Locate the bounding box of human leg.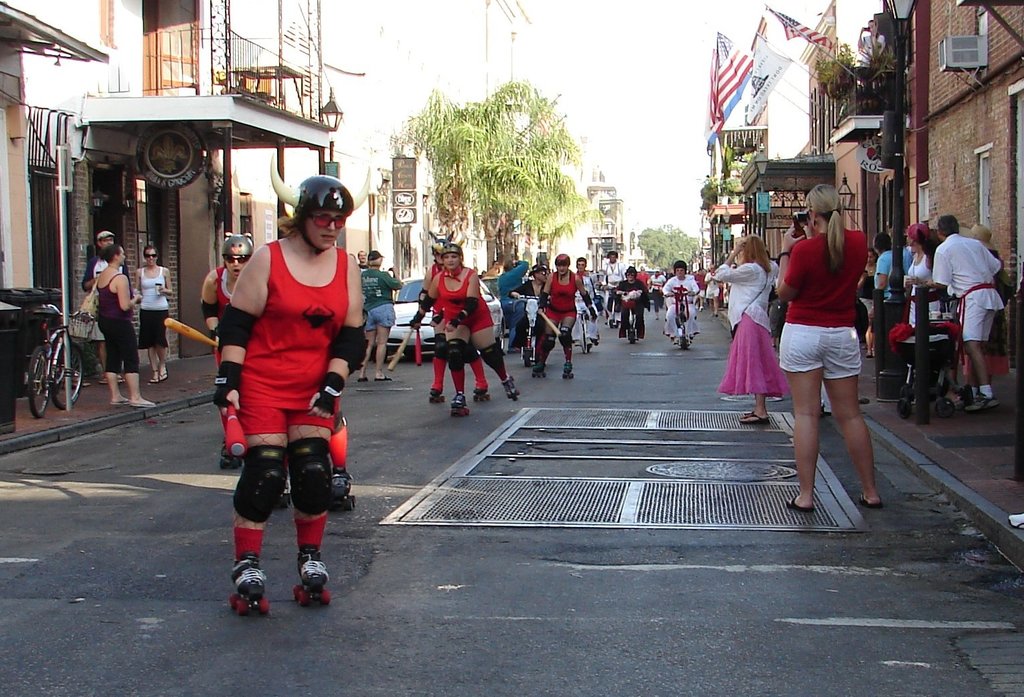
Bounding box: select_region(962, 286, 997, 398).
